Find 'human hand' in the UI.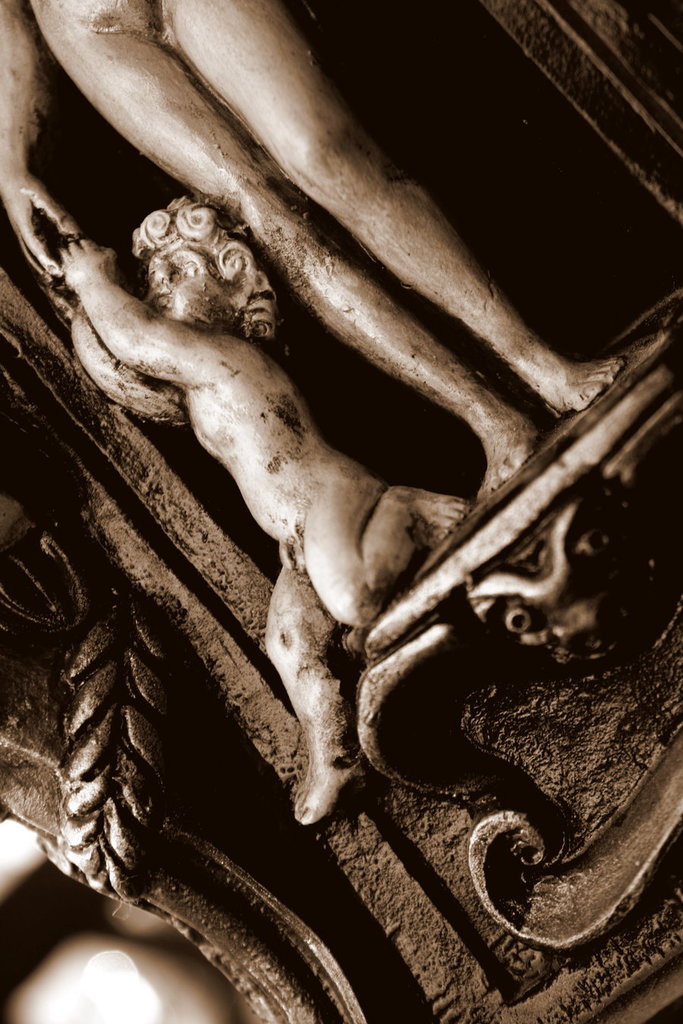
UI element at [7, 168, 86, 289].
